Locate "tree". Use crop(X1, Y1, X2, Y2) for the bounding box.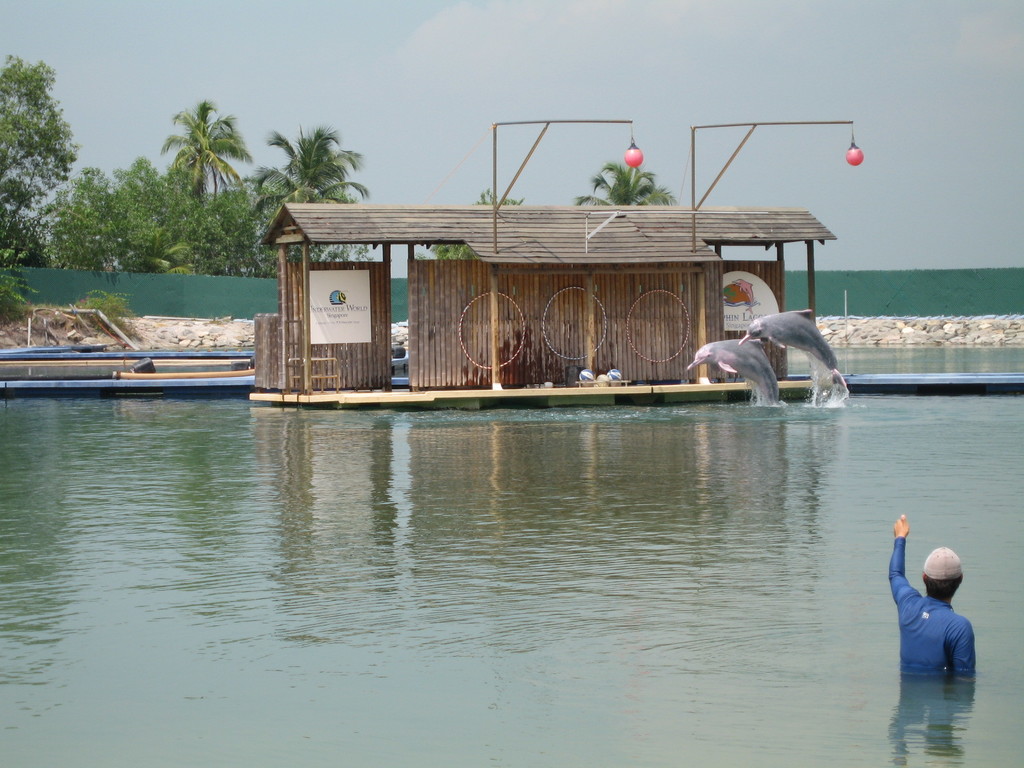
crop(0, 41, 84, 320).
